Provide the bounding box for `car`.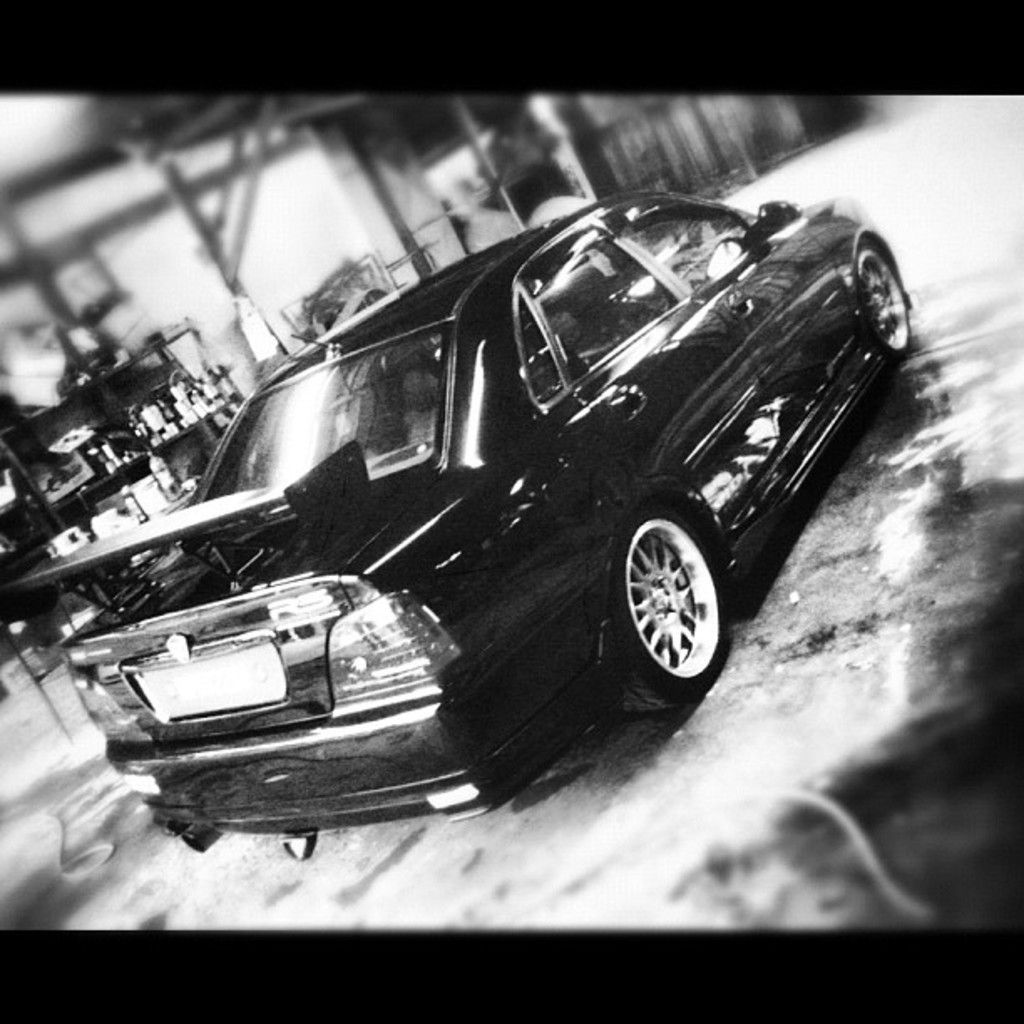
0 192 914 860.
